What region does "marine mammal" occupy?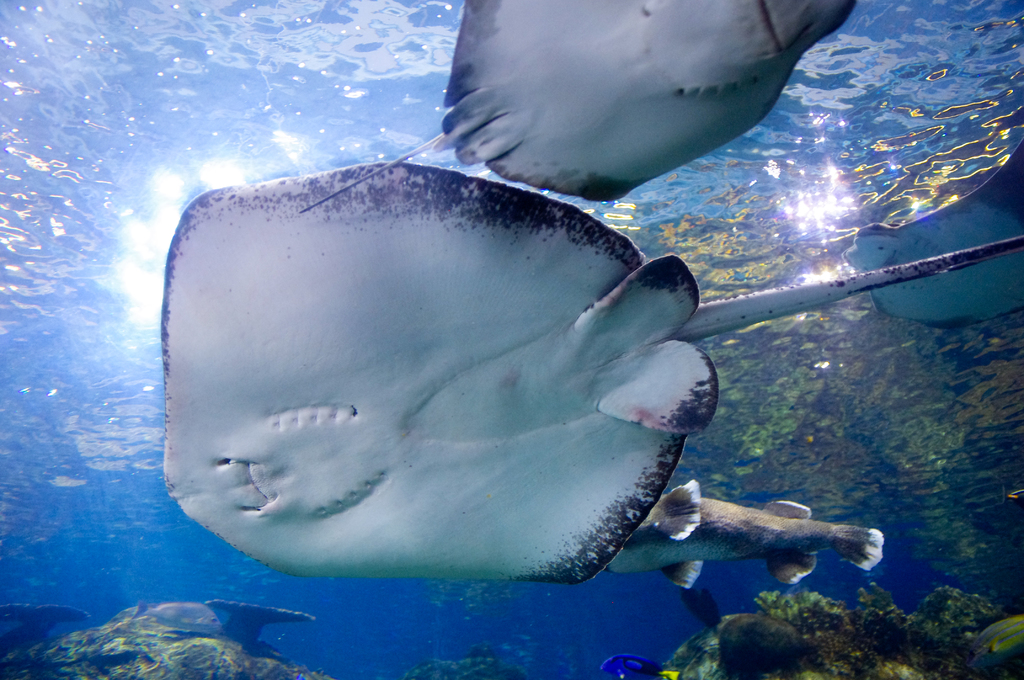
(839, 134, 1016, 324).
